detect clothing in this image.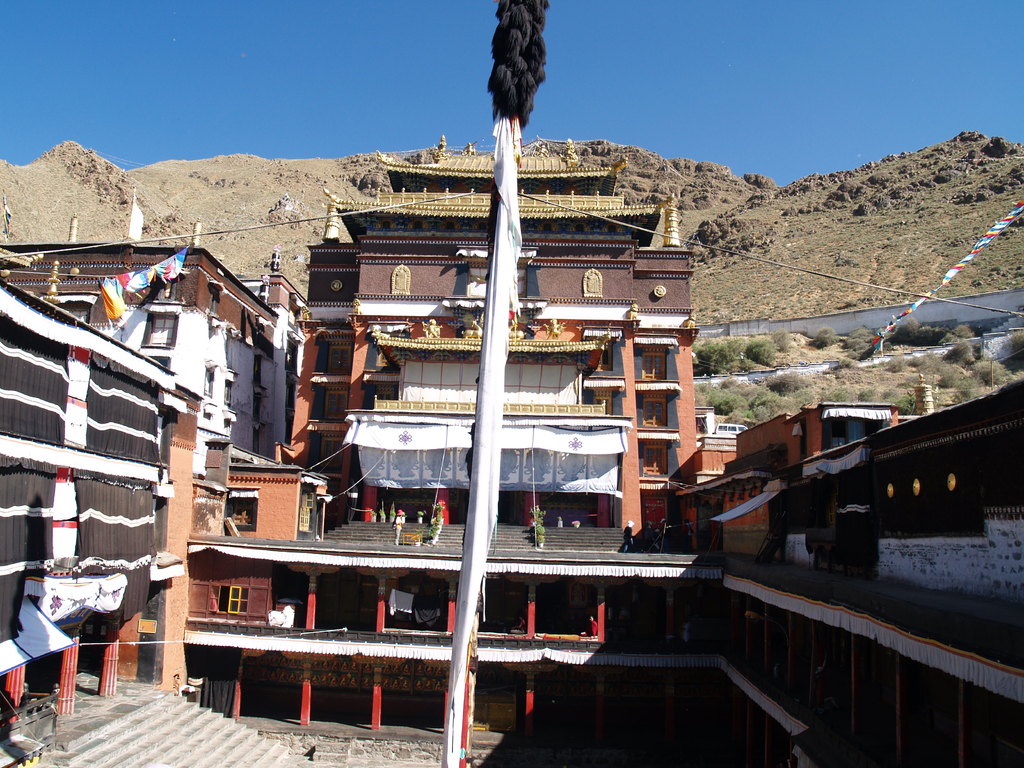
Detection: [393, 516, 404, 536].
